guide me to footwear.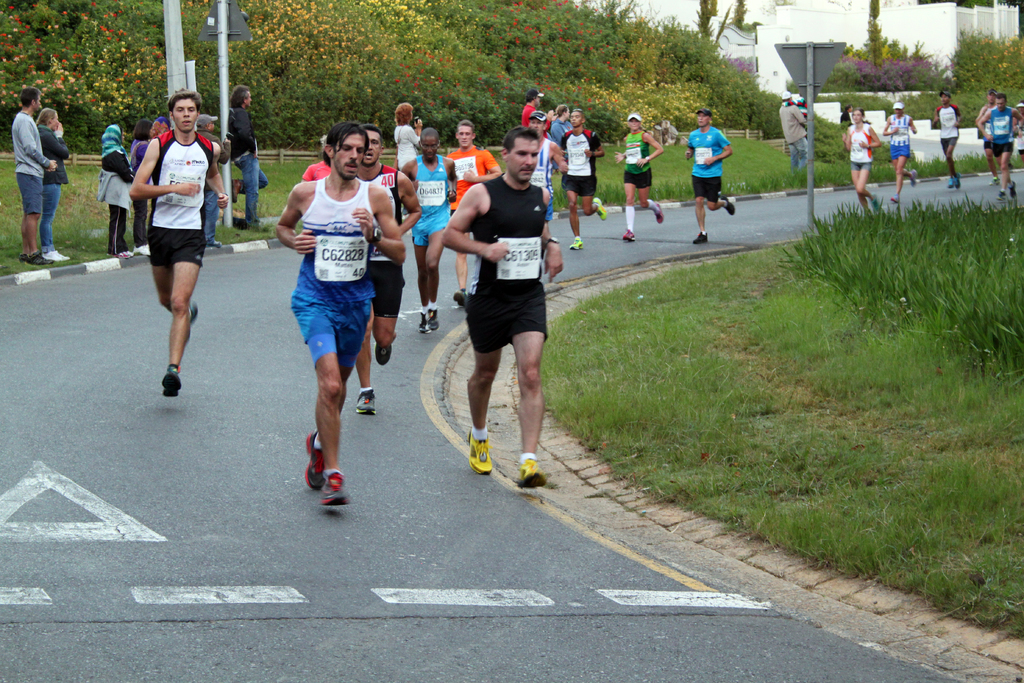
Guidance: (134,243,148,252).
